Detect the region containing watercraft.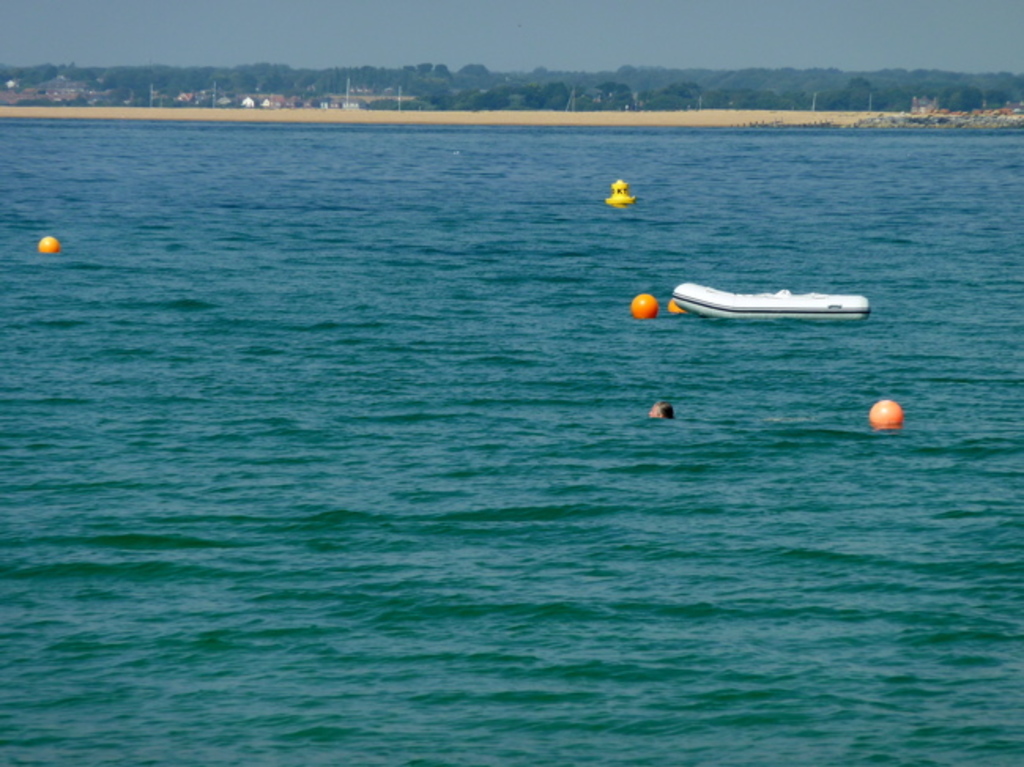
box=[652, 265, 865, 329].
